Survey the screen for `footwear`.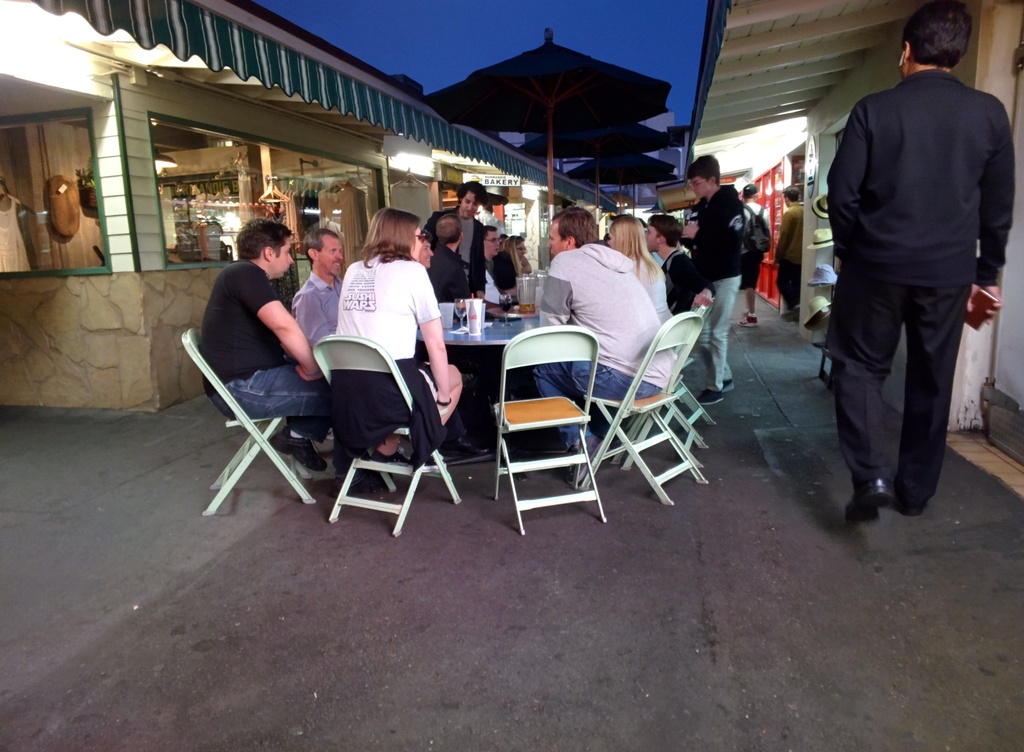
Survey found: (left=890, top=477, right=924, bottom=514).
